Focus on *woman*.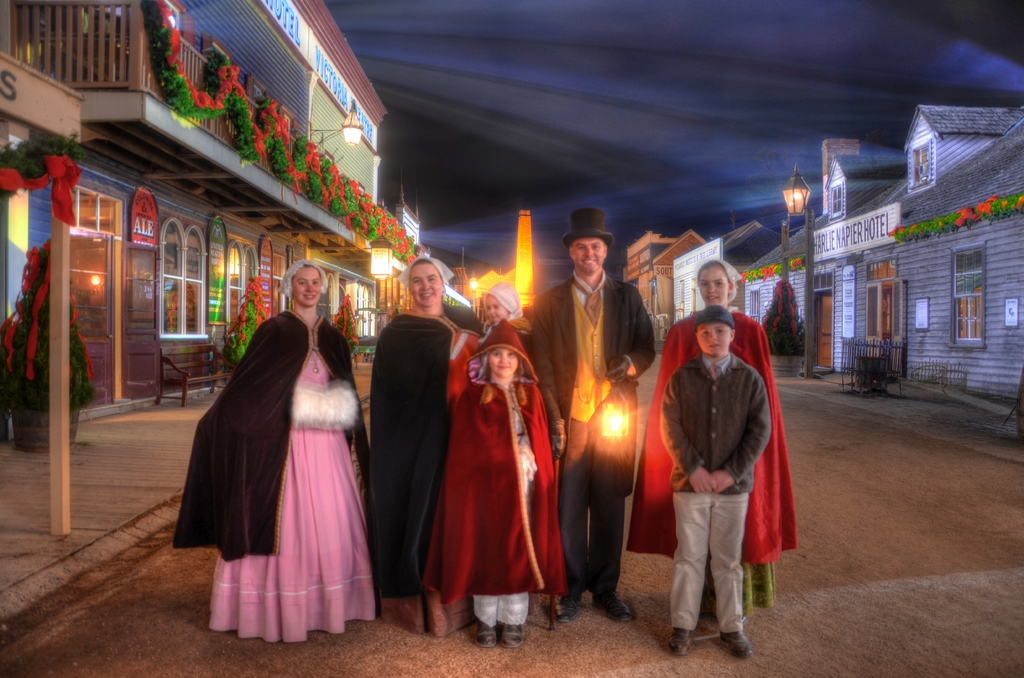
Focused at box(366, 258, 492, 633).
